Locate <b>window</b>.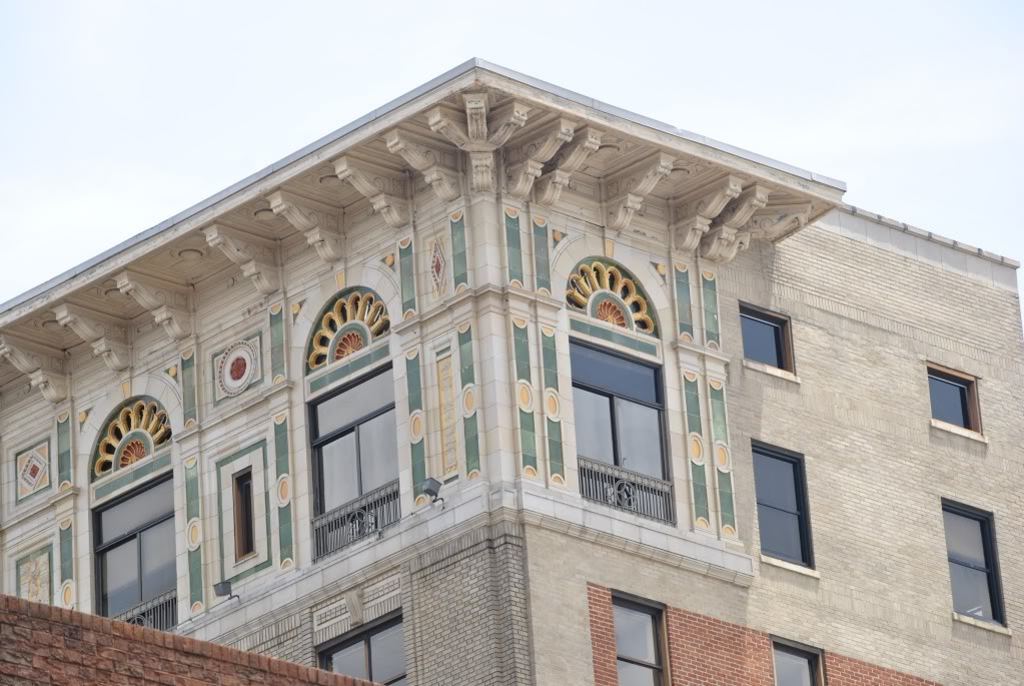
Bounding box: (left=607, top=592, right=673, bottom=685).
